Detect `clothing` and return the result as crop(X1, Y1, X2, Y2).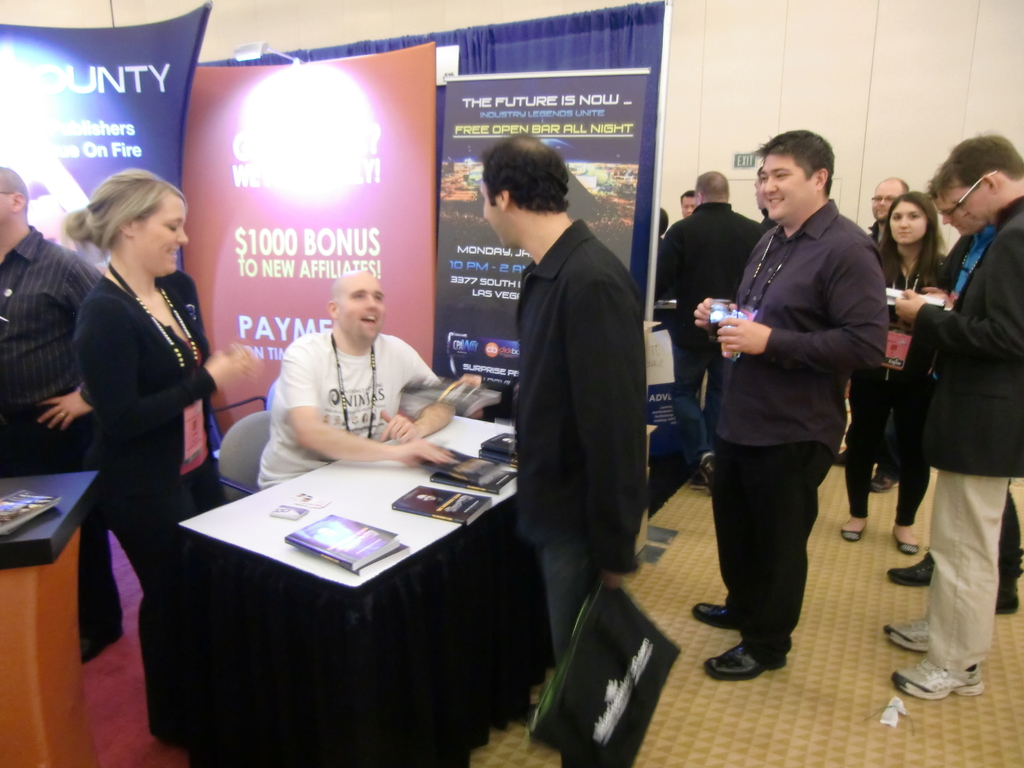
crop(909, 218, 1018, 580).
